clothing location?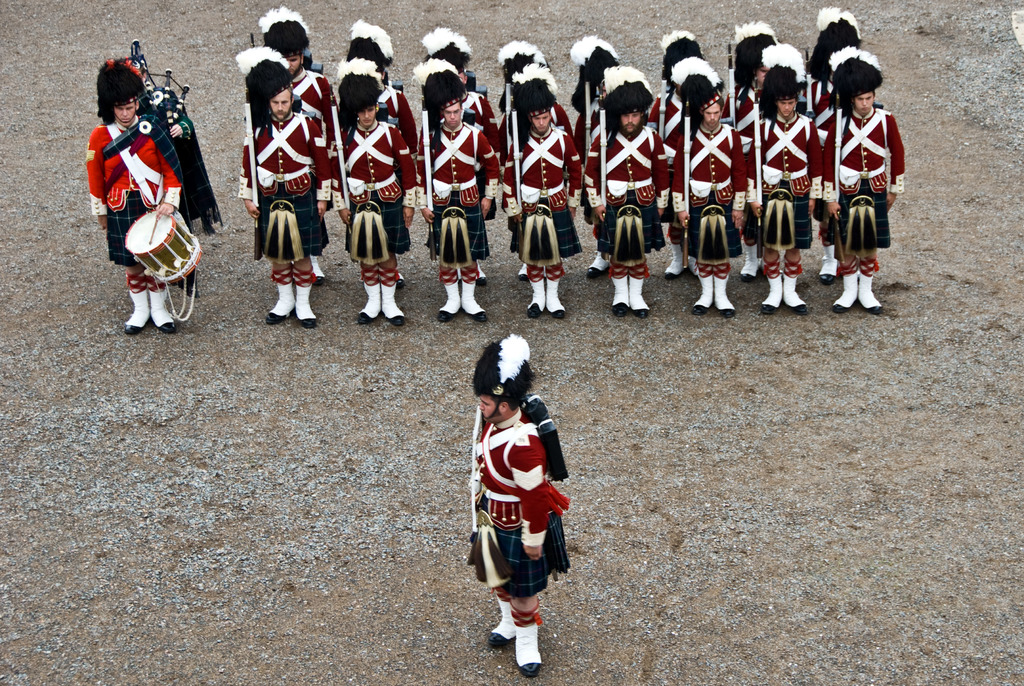
crop(412, 122, 500, 265)
